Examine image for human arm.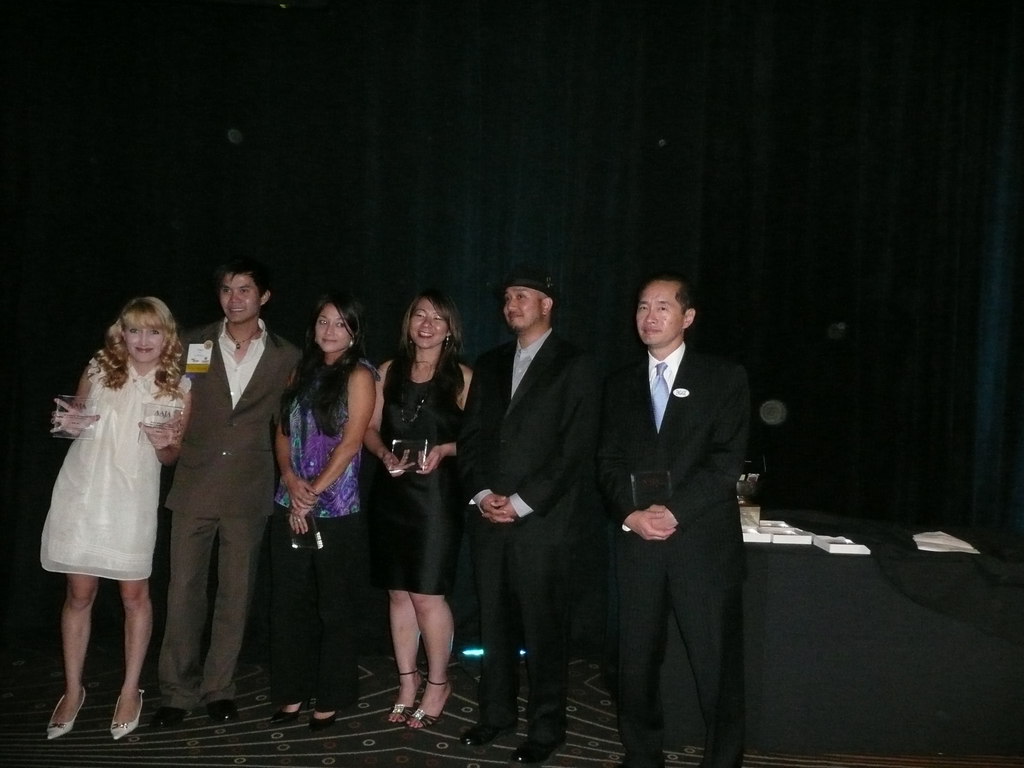
Examination result: 603, 372, 686, 550.
